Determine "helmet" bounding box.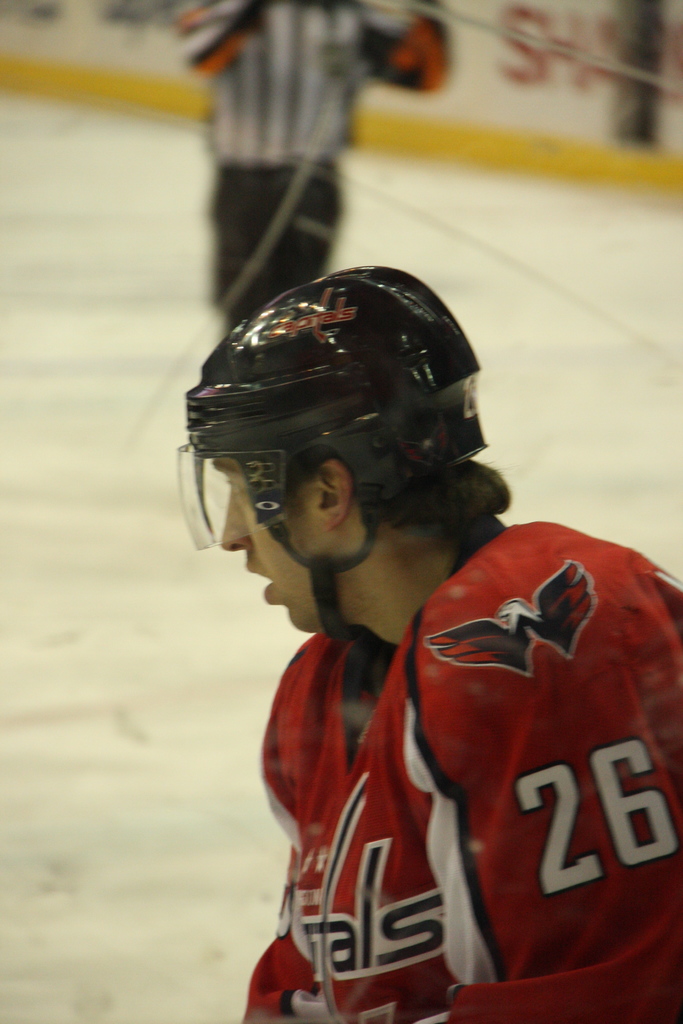
Determined: rect(179, 262, 516, 618).
